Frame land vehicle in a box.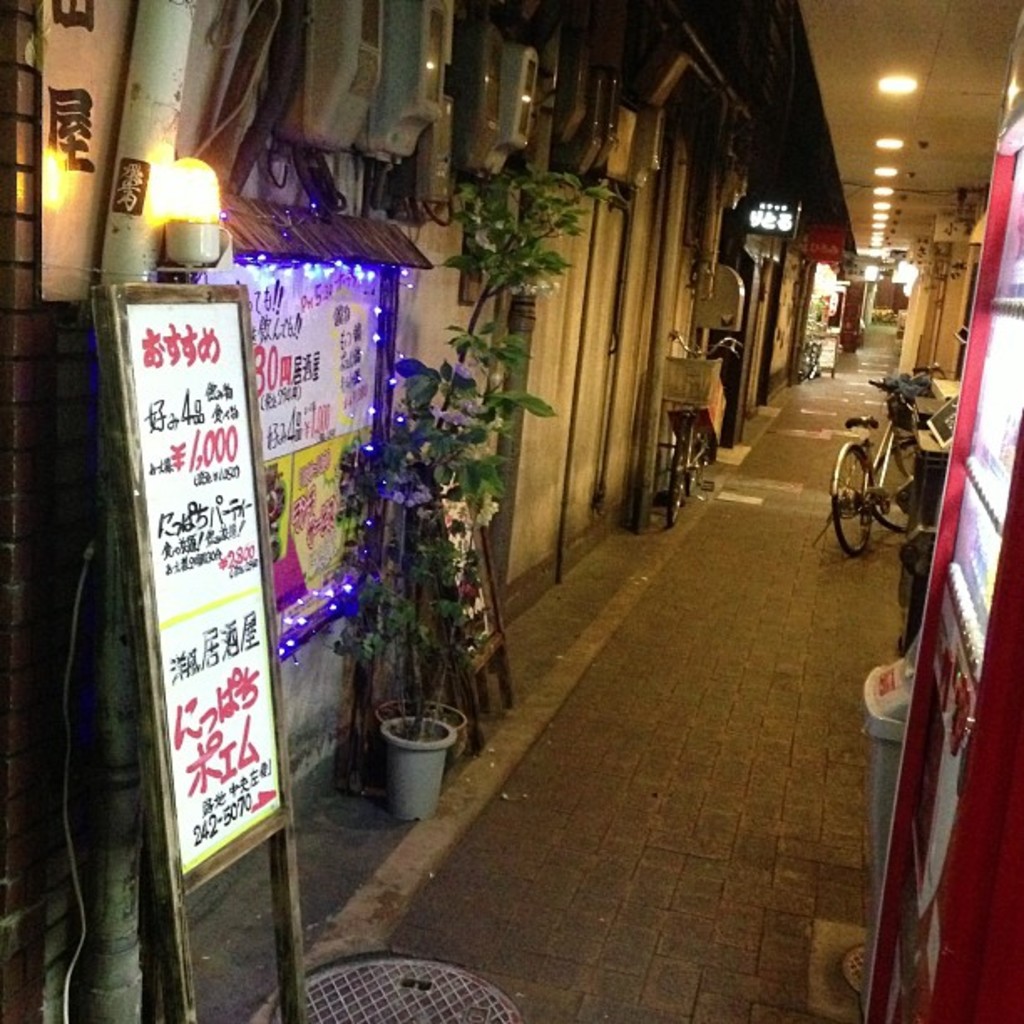
x1=815 y1=378 x2=914 y2=554.
